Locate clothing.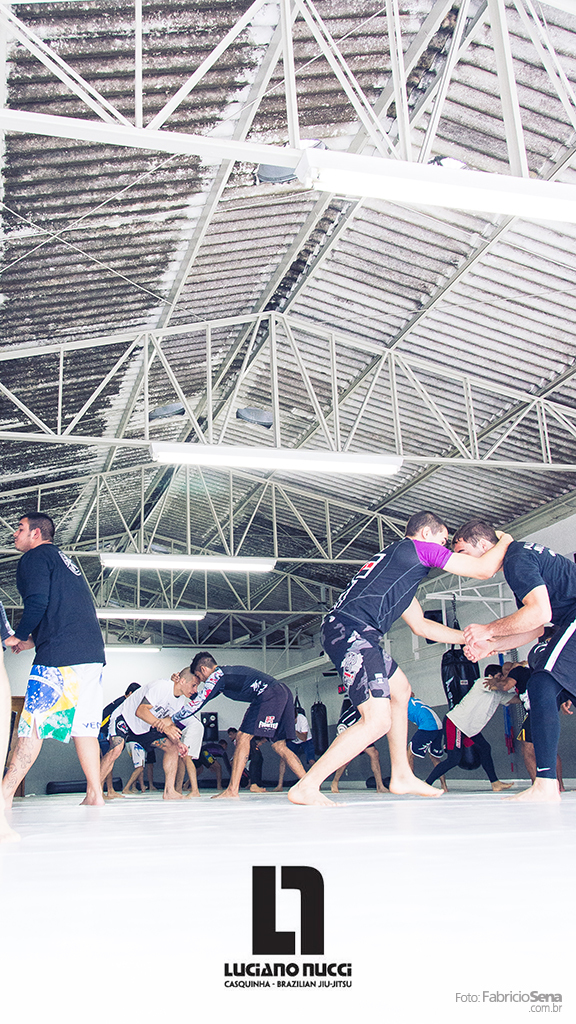
Bounding box: 181/668/292/741.
